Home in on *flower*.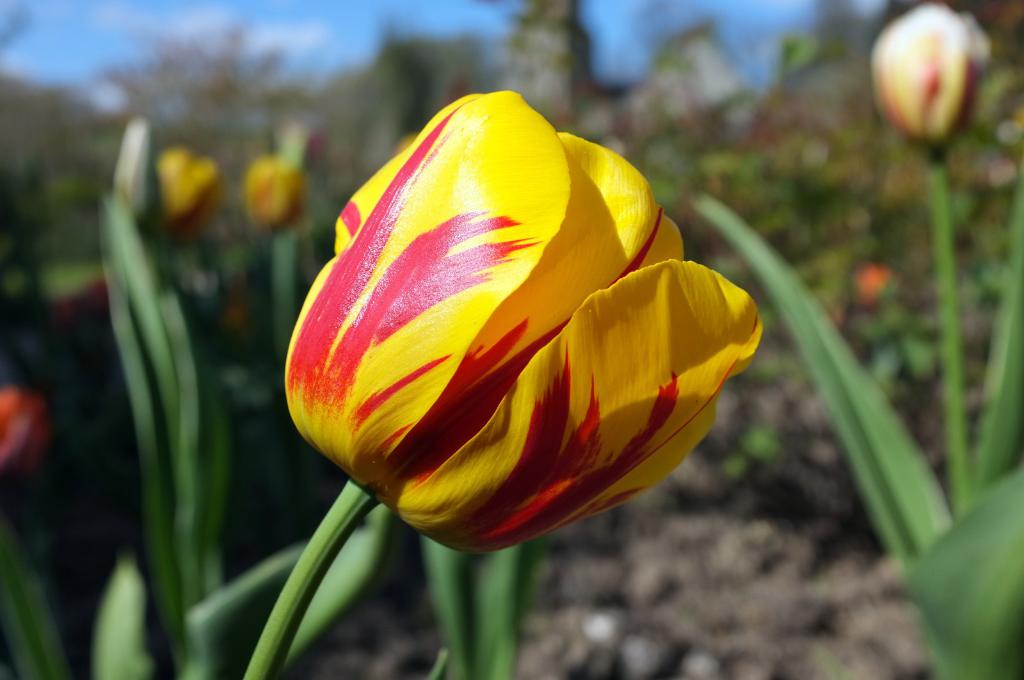
Homed in at select_region(847, 264, 892, 309).
